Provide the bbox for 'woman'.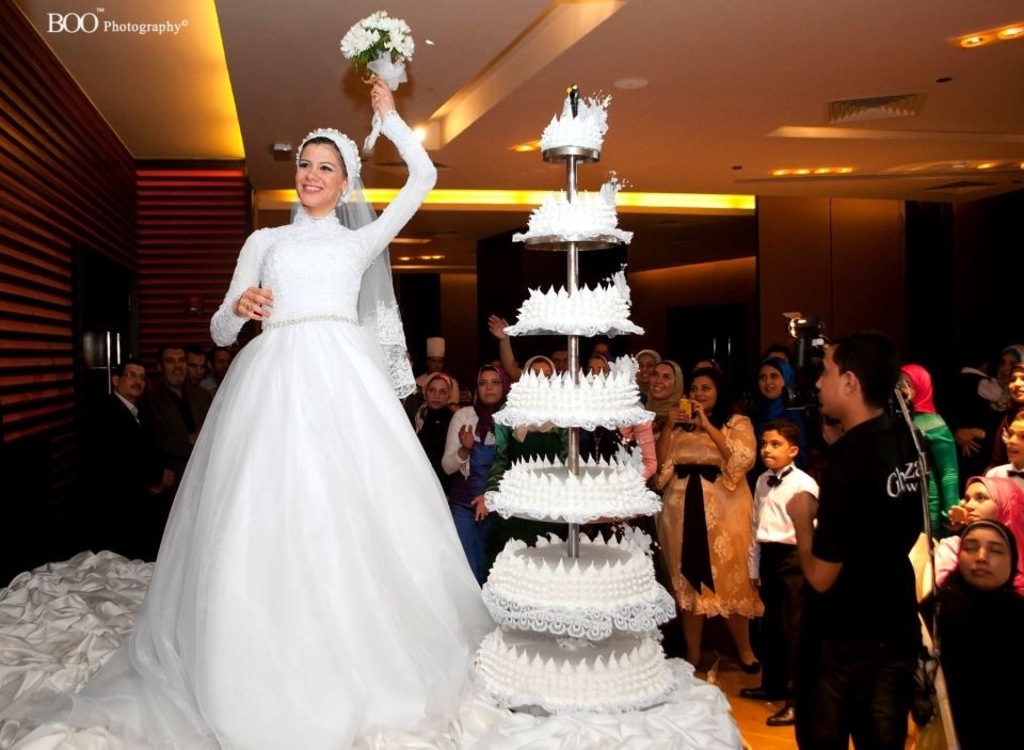
left=919, top=523, right=1023, bottom=749.
